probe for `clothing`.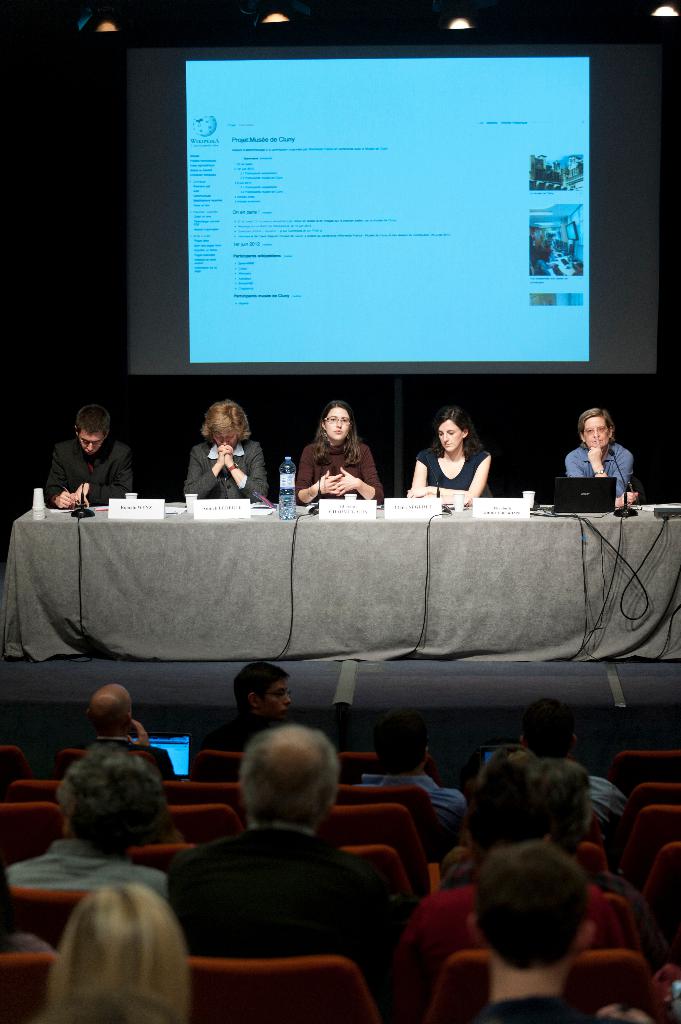
Probe result: BBox(75, 739, 176, 783).
